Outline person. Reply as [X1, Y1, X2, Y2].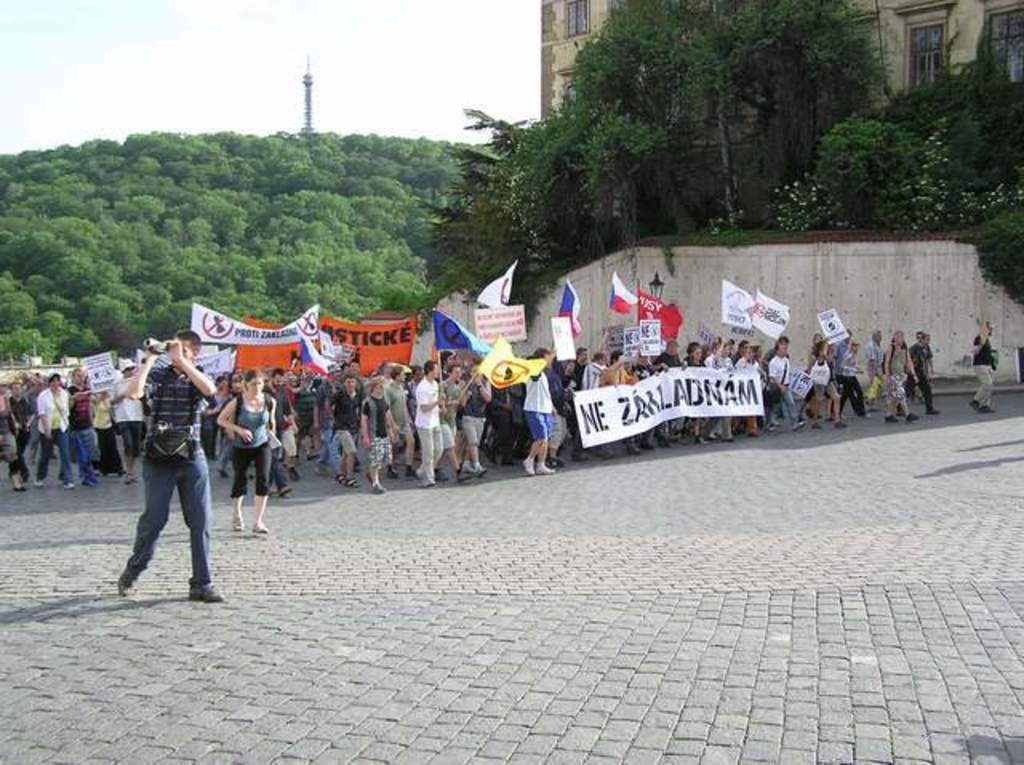
[763, 334, 798, 429].
